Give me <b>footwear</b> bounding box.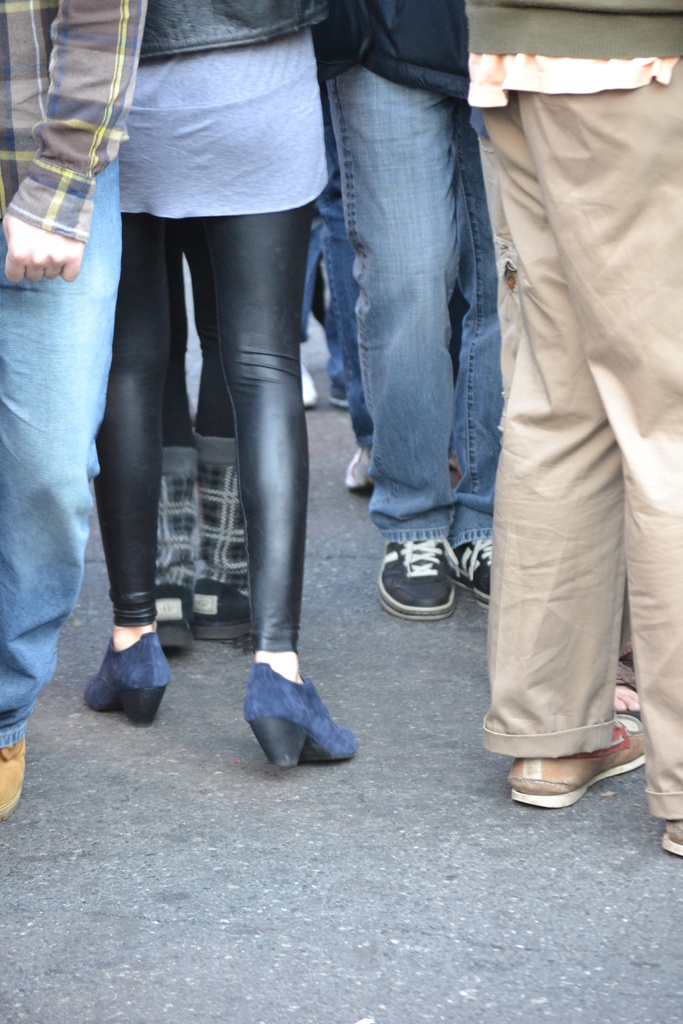
<region>504, 710, 650, 818</region>.
